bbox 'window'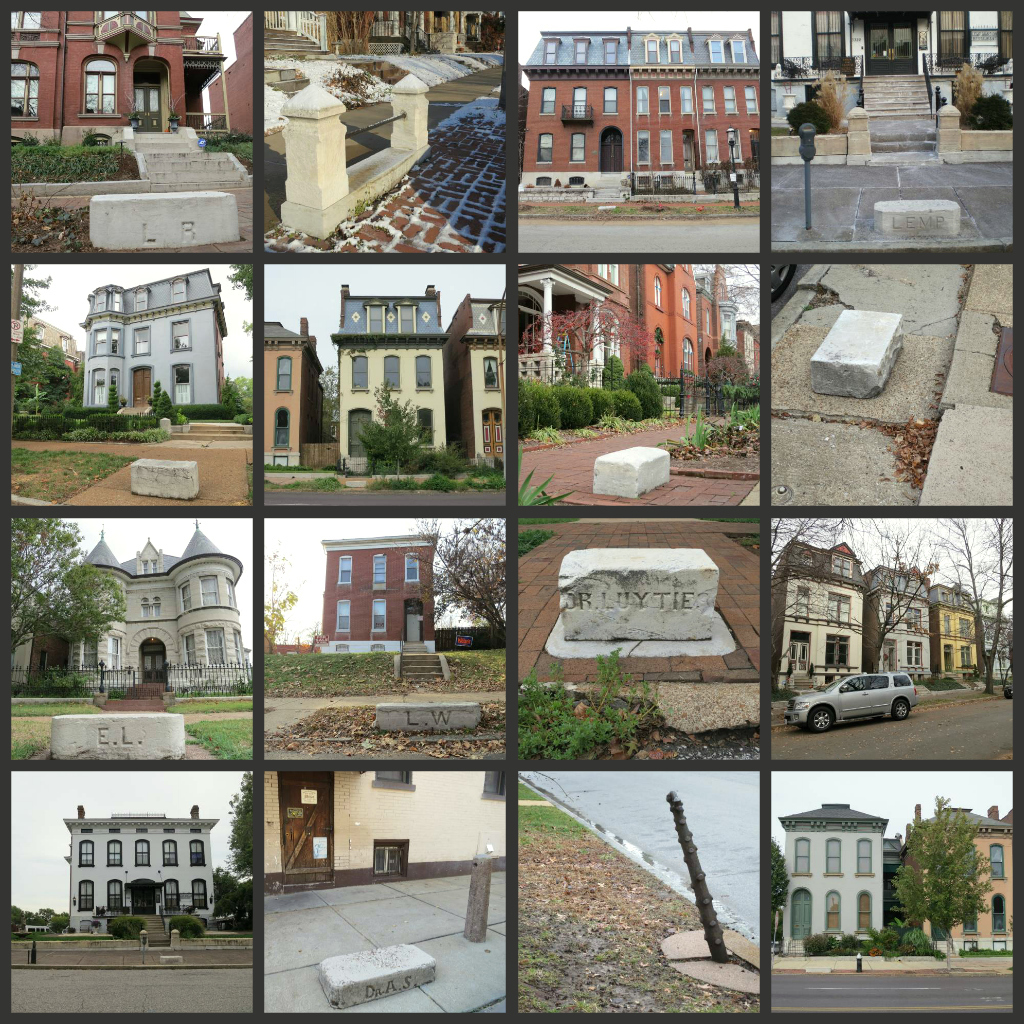
l=78, t=838, r=99, b=870
